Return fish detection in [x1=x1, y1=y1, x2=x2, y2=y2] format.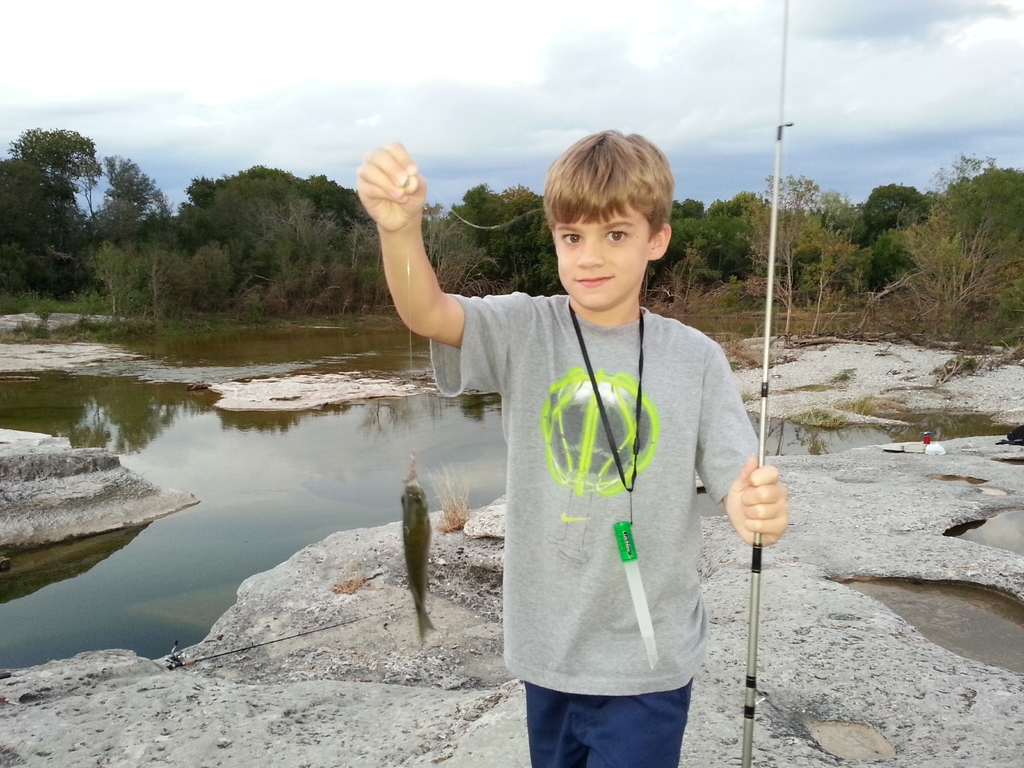
[x1=399, y1=450, x2=437, y2=641].
